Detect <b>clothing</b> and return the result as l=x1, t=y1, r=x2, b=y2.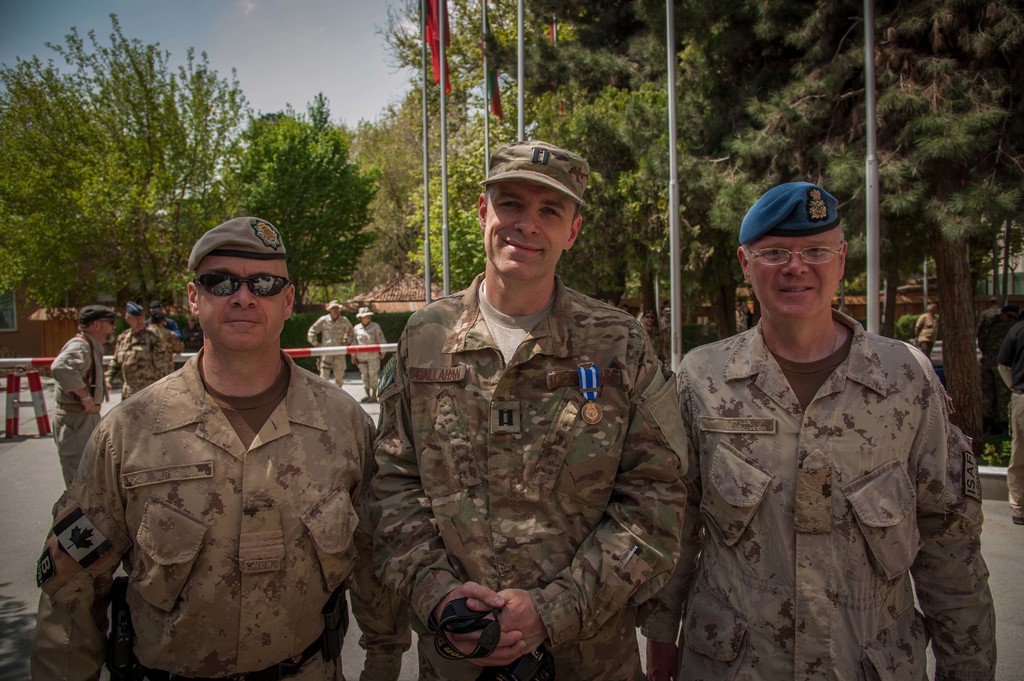
l=366, t=268, r=686, b=680.
